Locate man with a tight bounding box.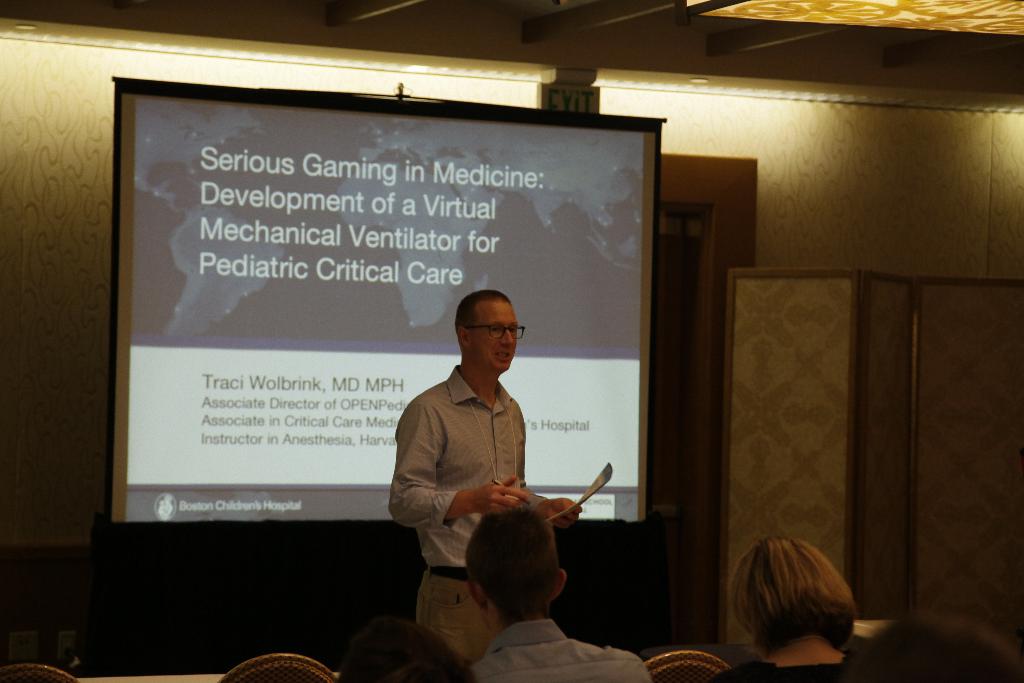
left=463, top=503, right=655, bottom=682.
